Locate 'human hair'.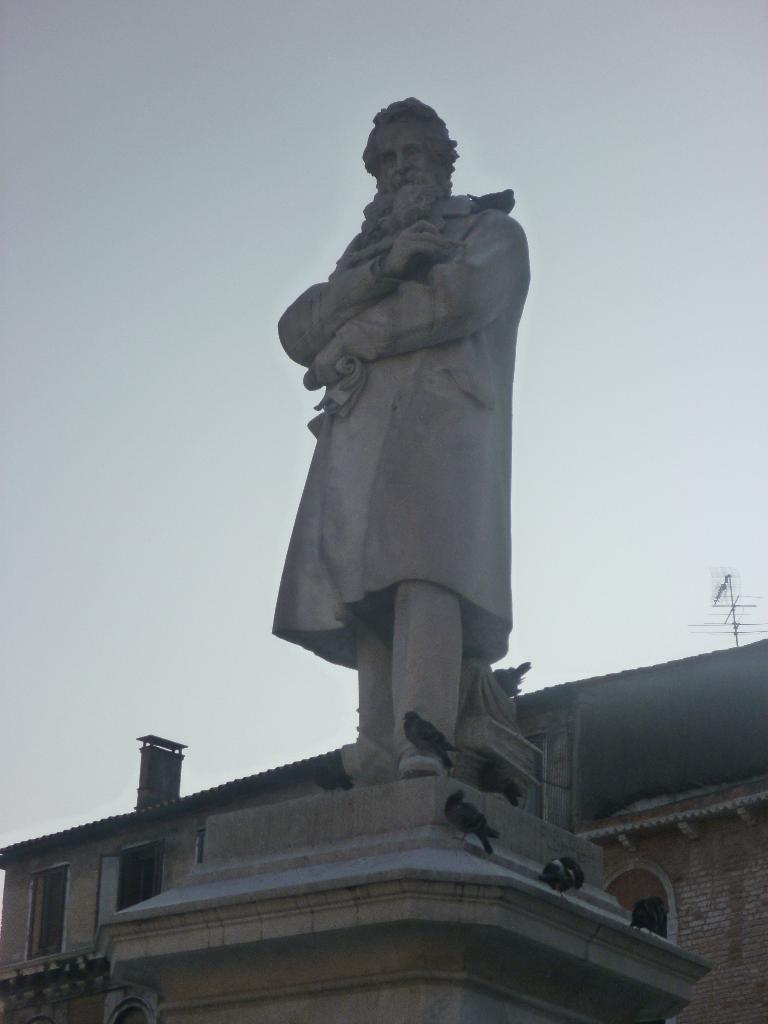
Bounding box: (361,97,462,189).
